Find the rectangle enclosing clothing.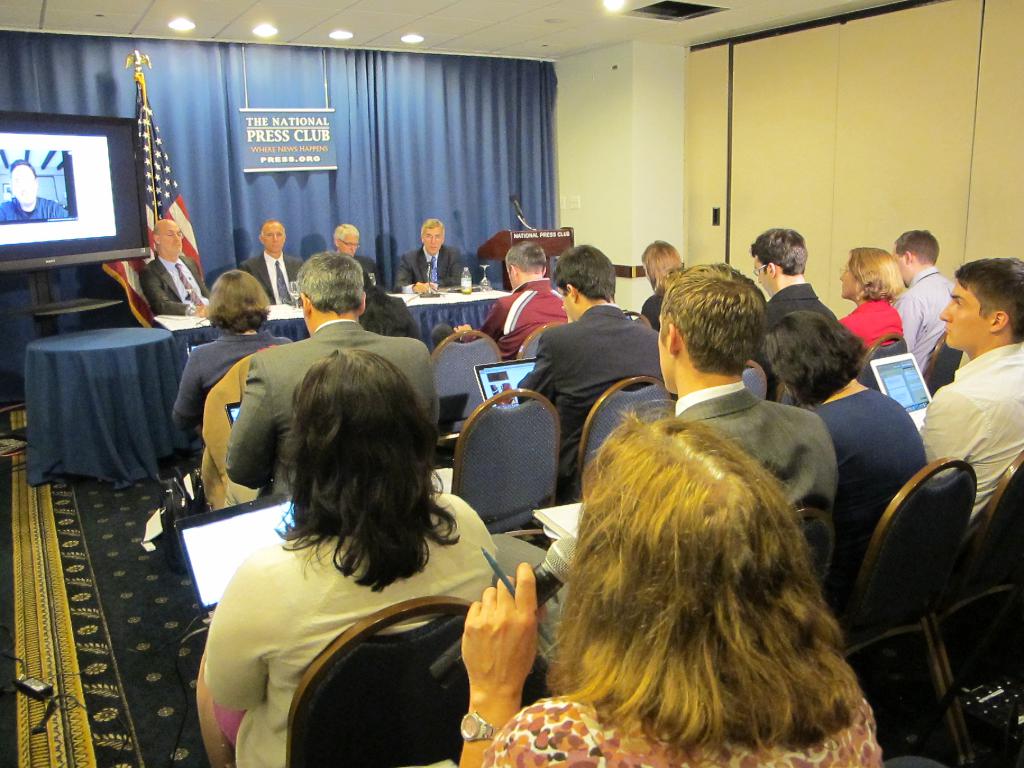
891,264,953,373.
